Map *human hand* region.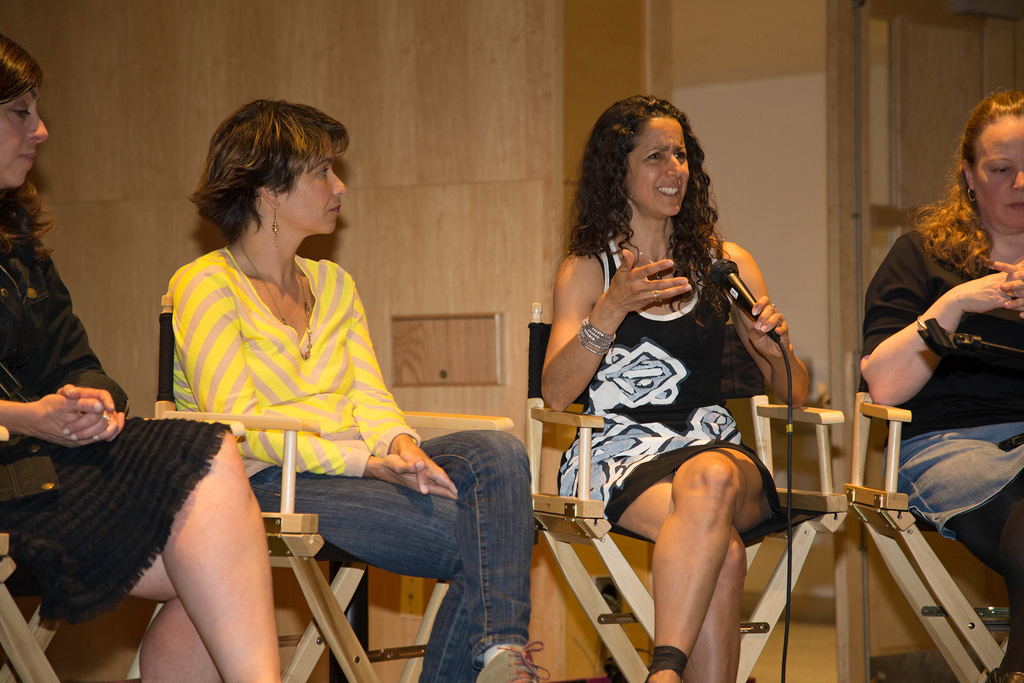
Mapped to (19, 393, 100, 462).
